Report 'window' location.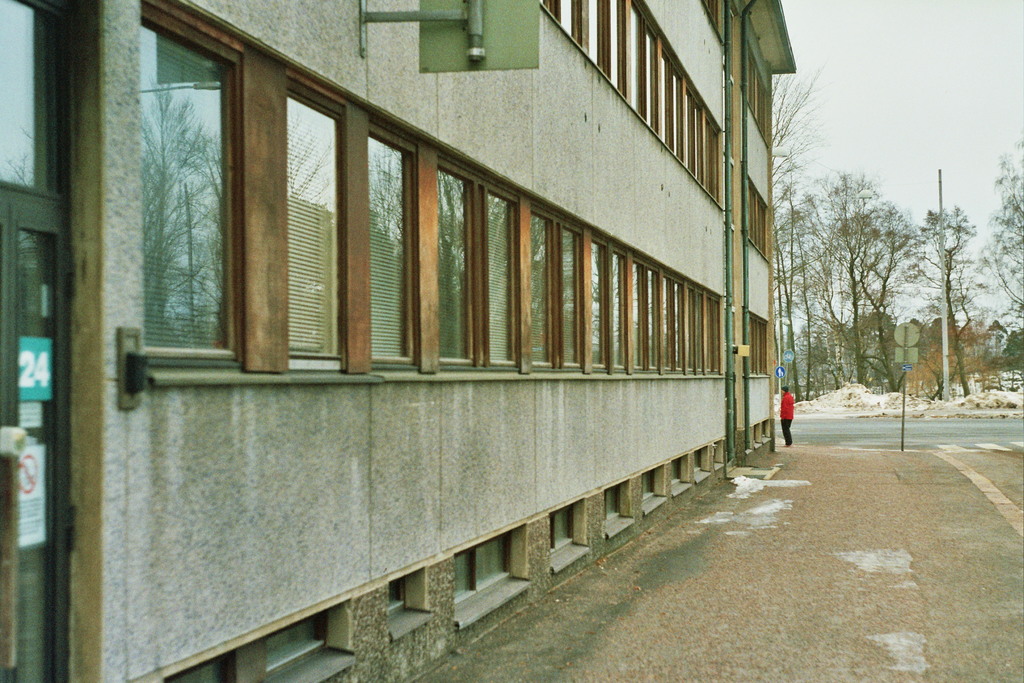
Report: 607, 0, 636, 108.
